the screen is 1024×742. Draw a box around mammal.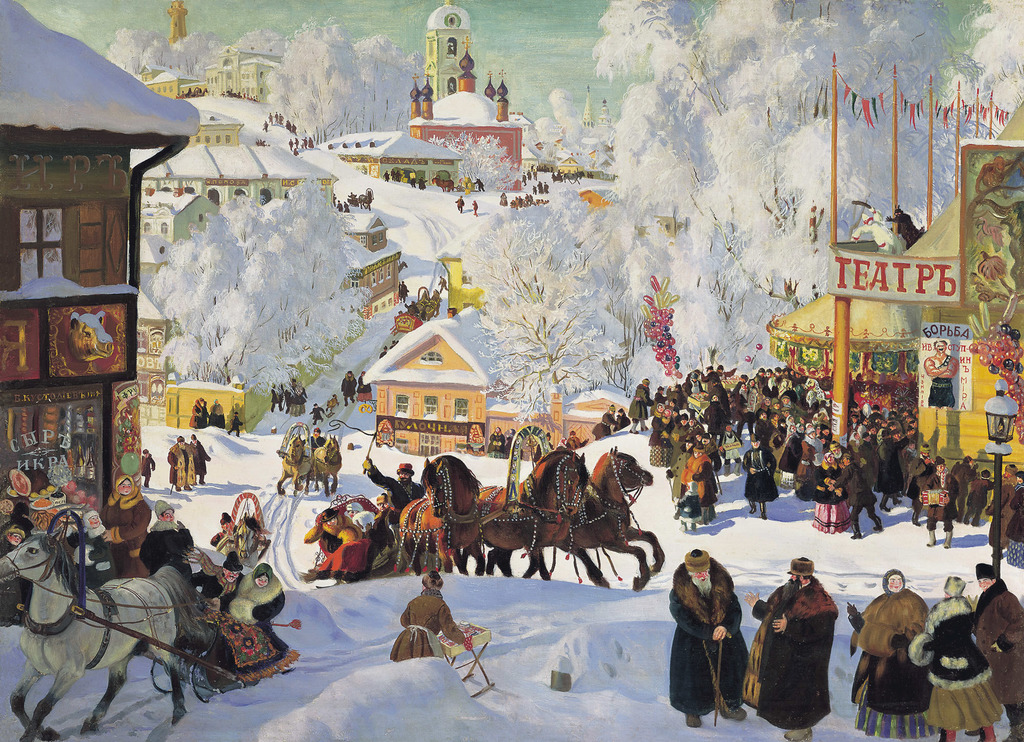
[left=355, top=369, right=376, bottom=402].
